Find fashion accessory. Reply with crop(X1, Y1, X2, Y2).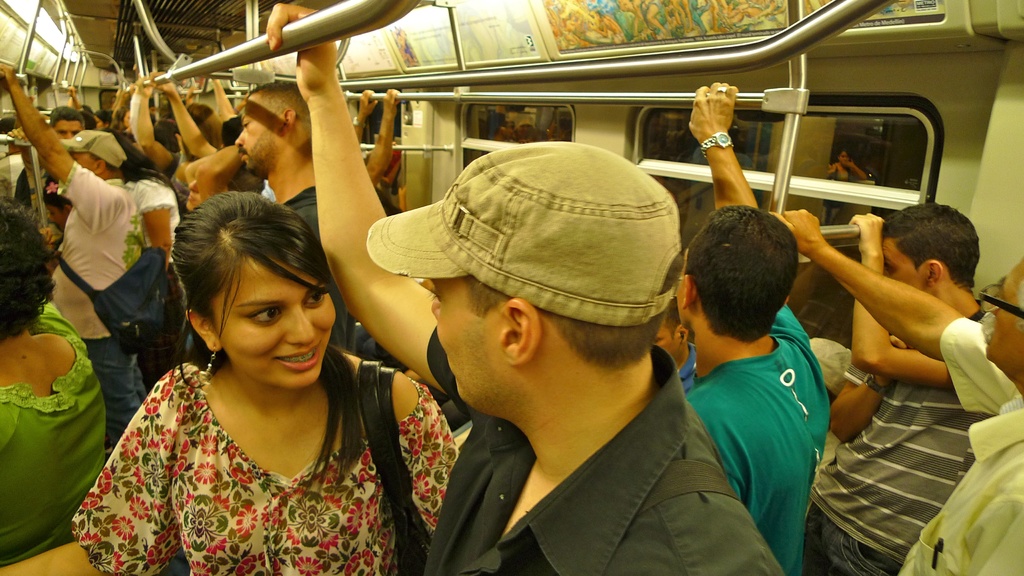
crop(698, 133, 733, 152).
